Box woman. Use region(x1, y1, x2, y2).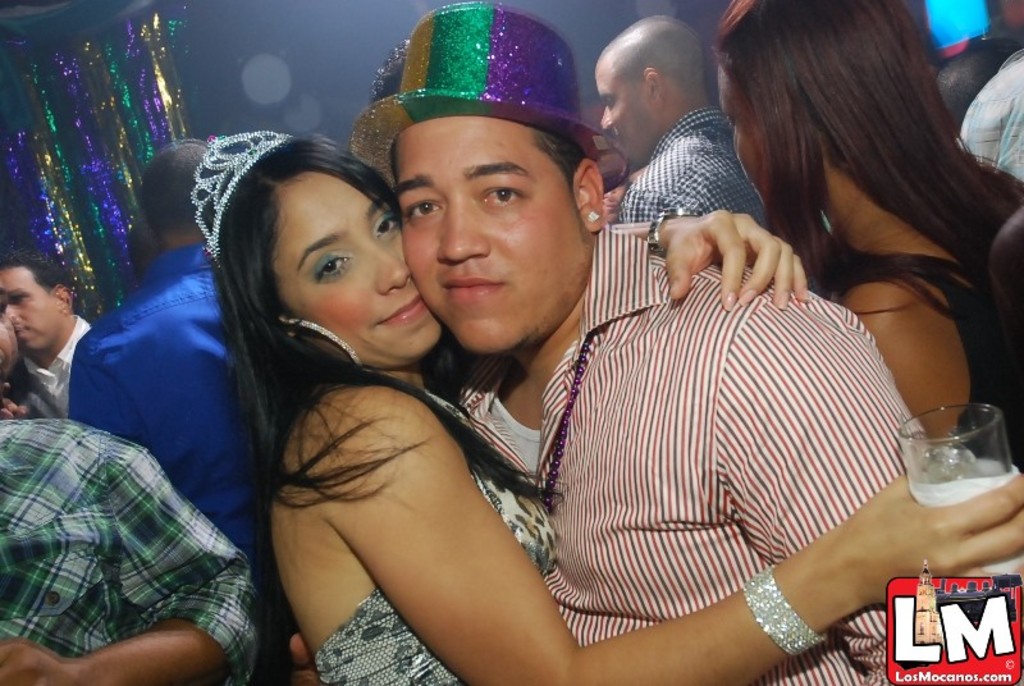
region(230, 115, 836, 680).
